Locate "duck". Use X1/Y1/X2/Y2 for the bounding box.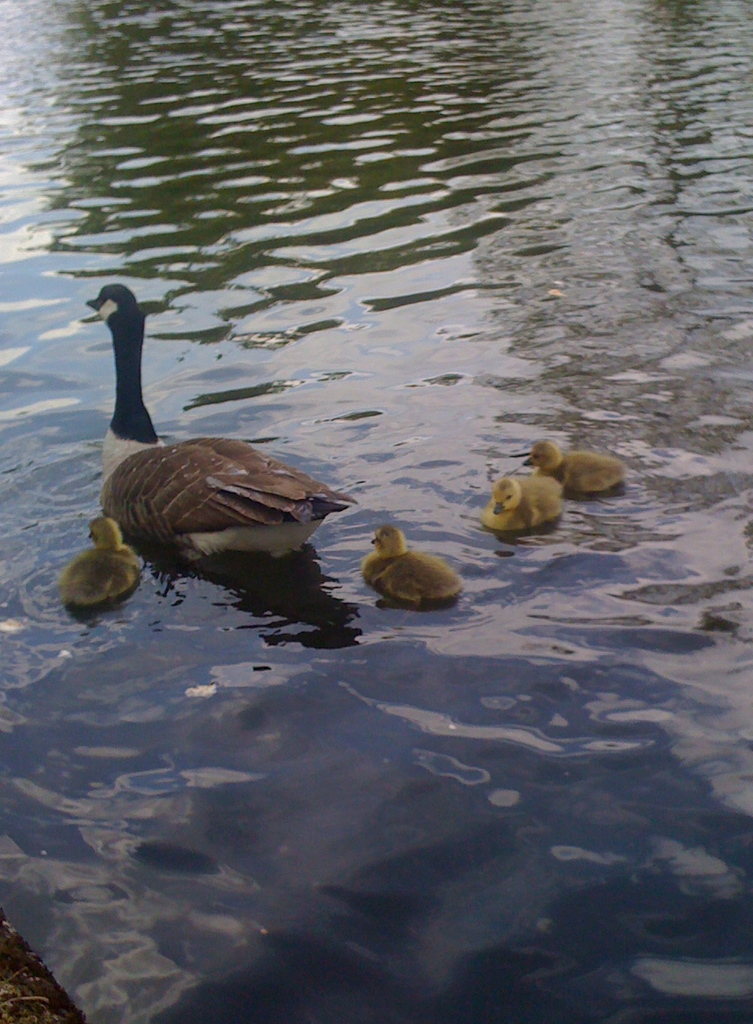
475/466/584/538.
